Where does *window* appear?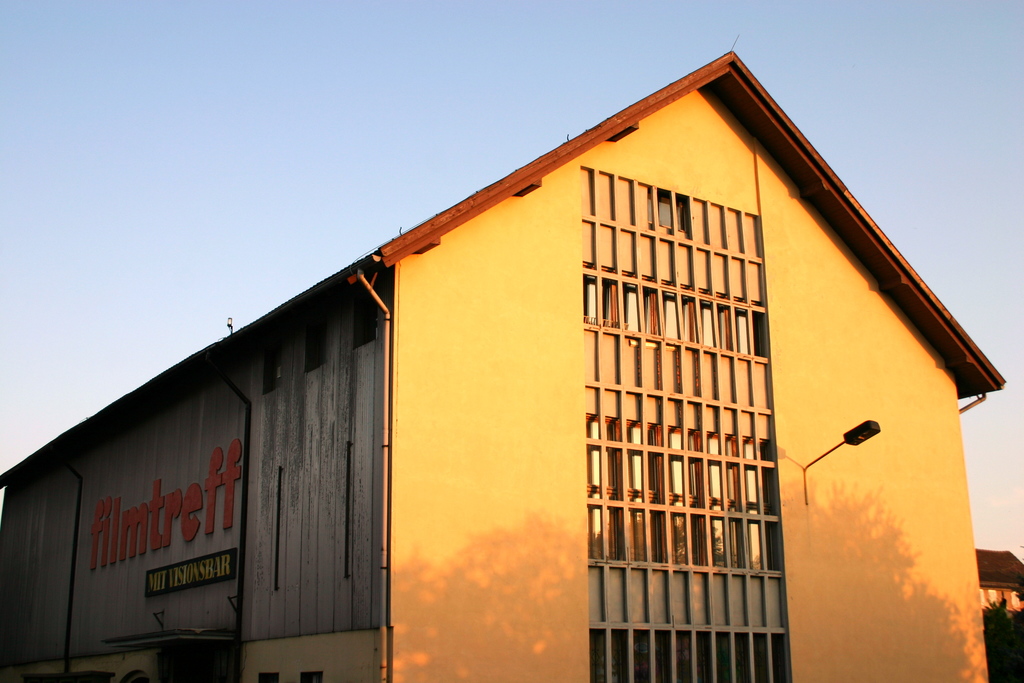
Appears at {"x1": 300, "y1": 673, "x2": 331, "y2": 682}.
